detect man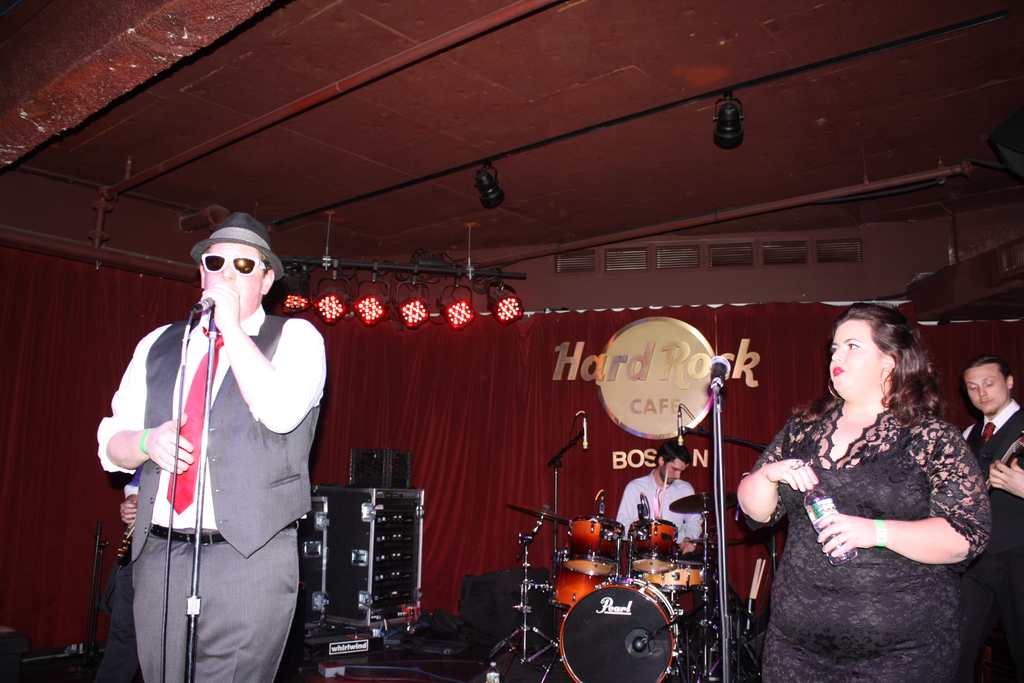
617,443,701,559
